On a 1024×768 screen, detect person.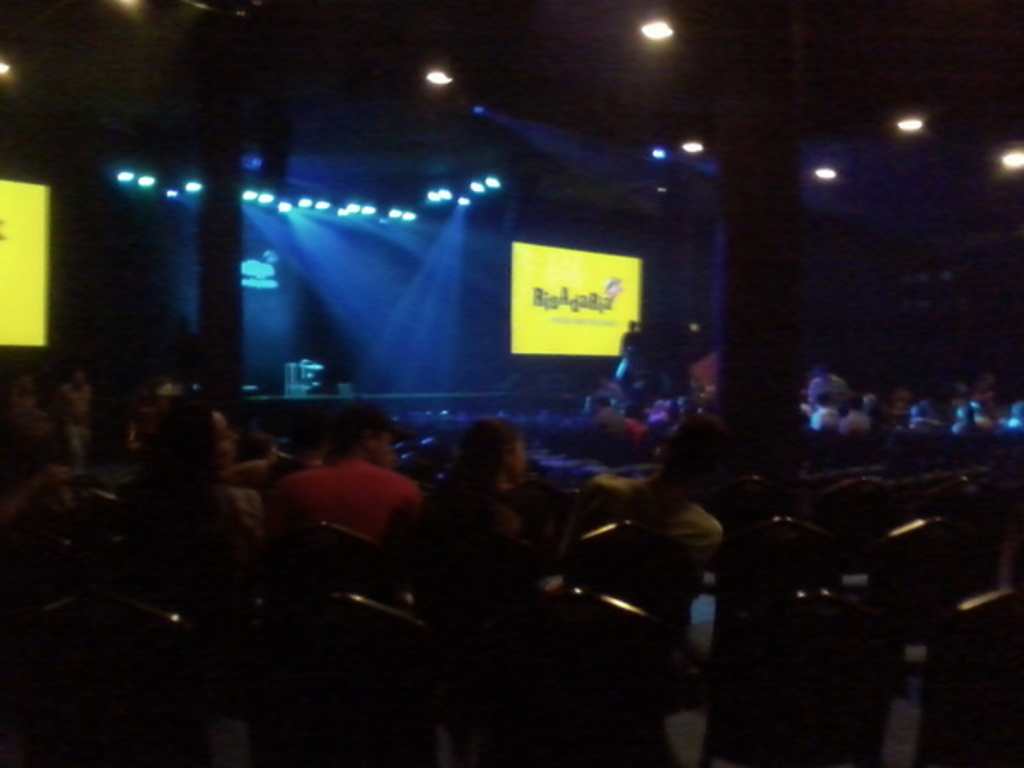
807,387,836,435.
